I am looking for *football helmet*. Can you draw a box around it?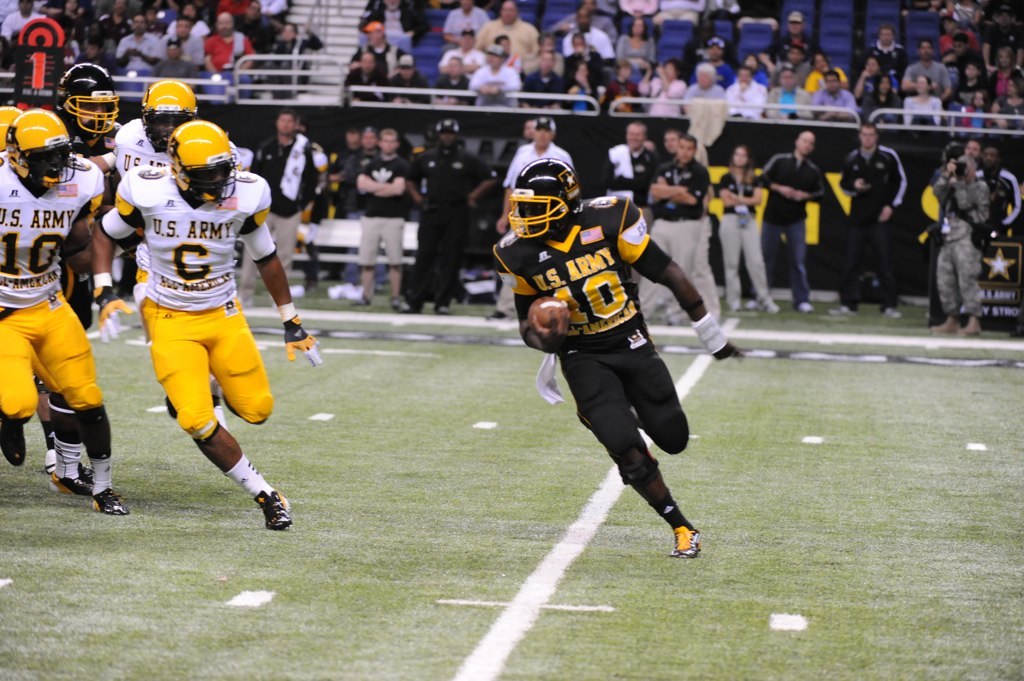
Sure, the bounding box is 57/58/123/152.
